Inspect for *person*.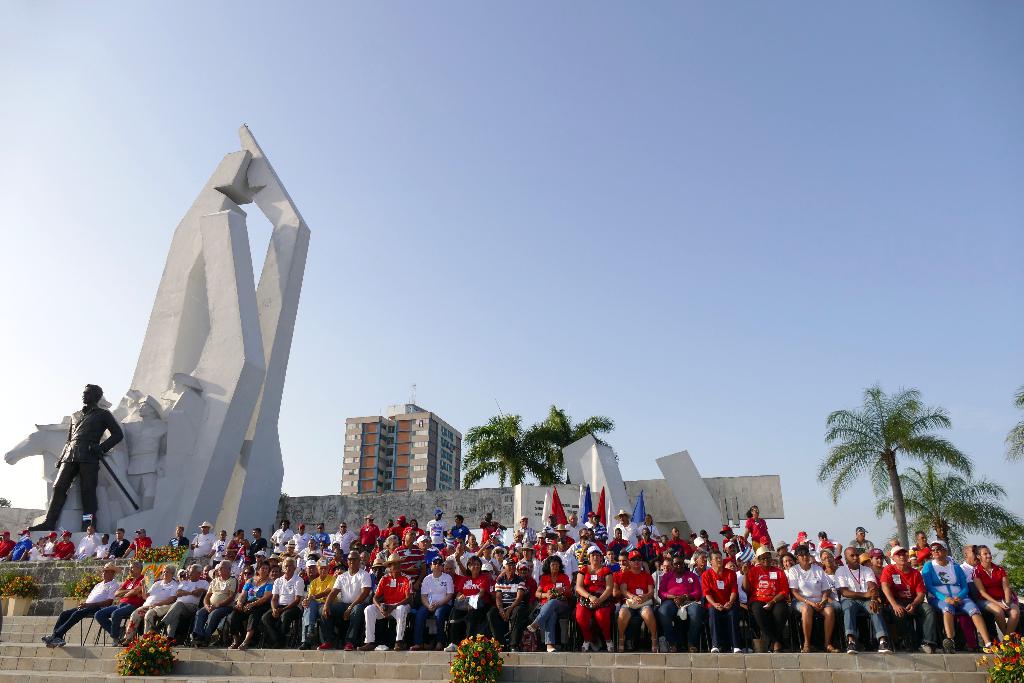
Inspection: (578, 543, 611, 654).
